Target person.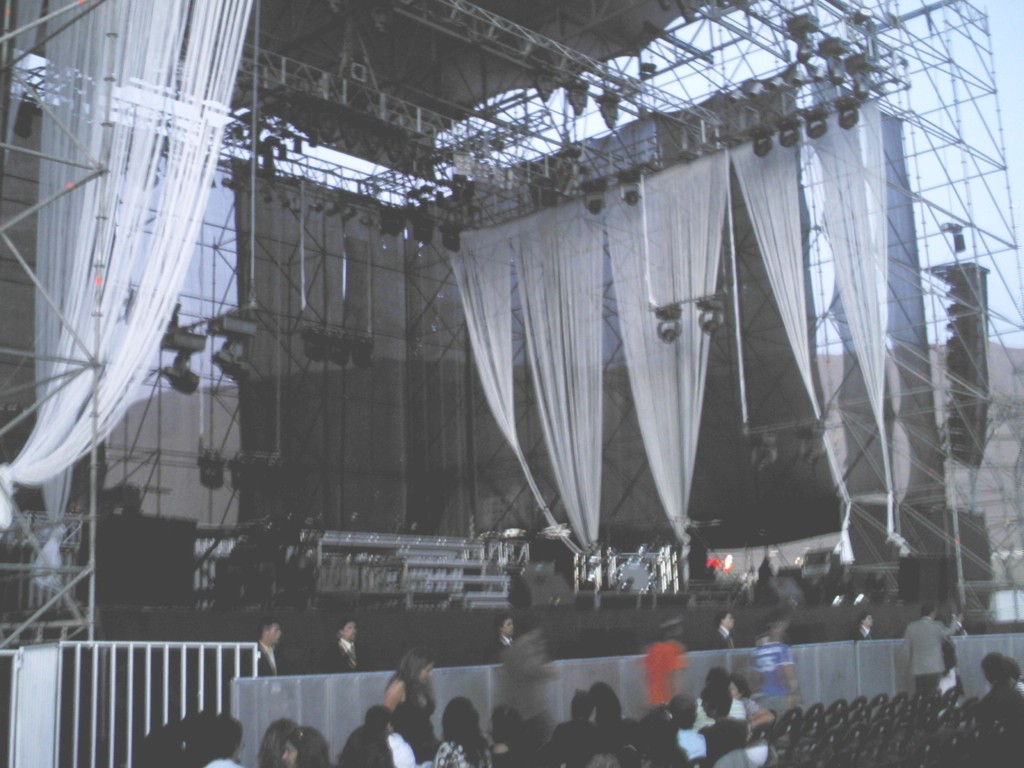
Target region: box(373, 658, 436, 760).
